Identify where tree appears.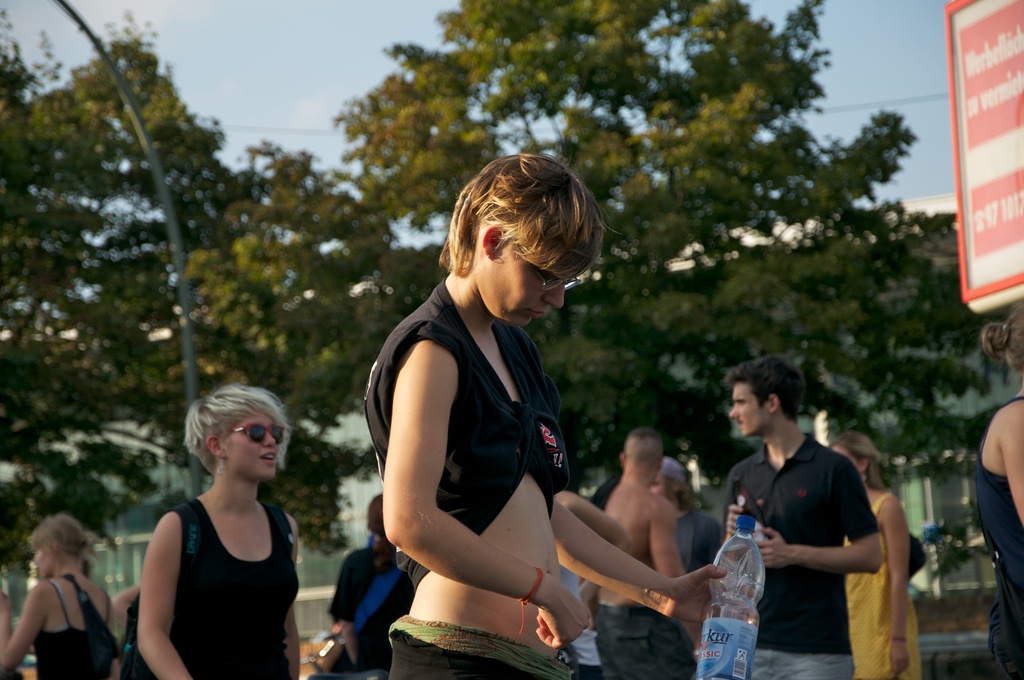
Appears at bbox=[0, 9, 256, 547].
